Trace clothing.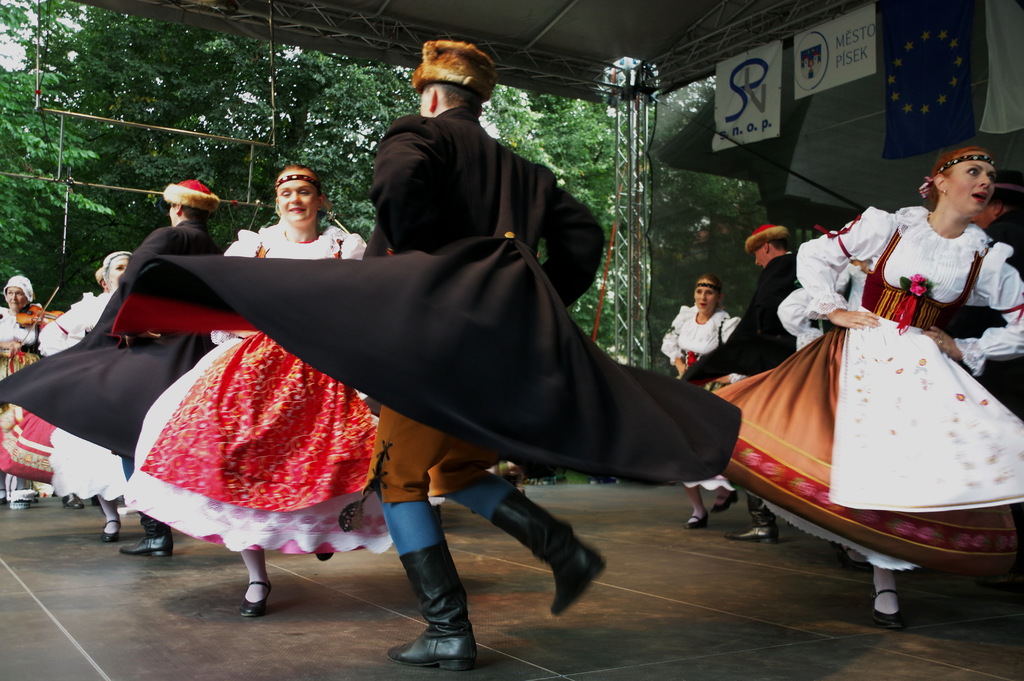
Traced to box(238, 545, 274, 604).
